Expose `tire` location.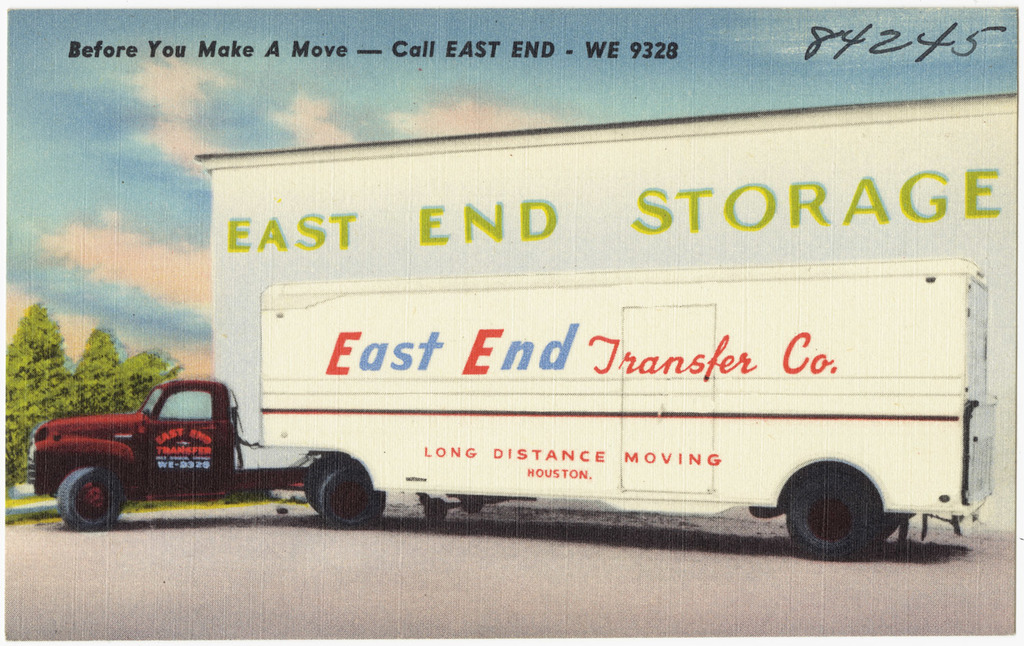
Exposed at <bbox>42, 460, 126, 533</bbox>.
